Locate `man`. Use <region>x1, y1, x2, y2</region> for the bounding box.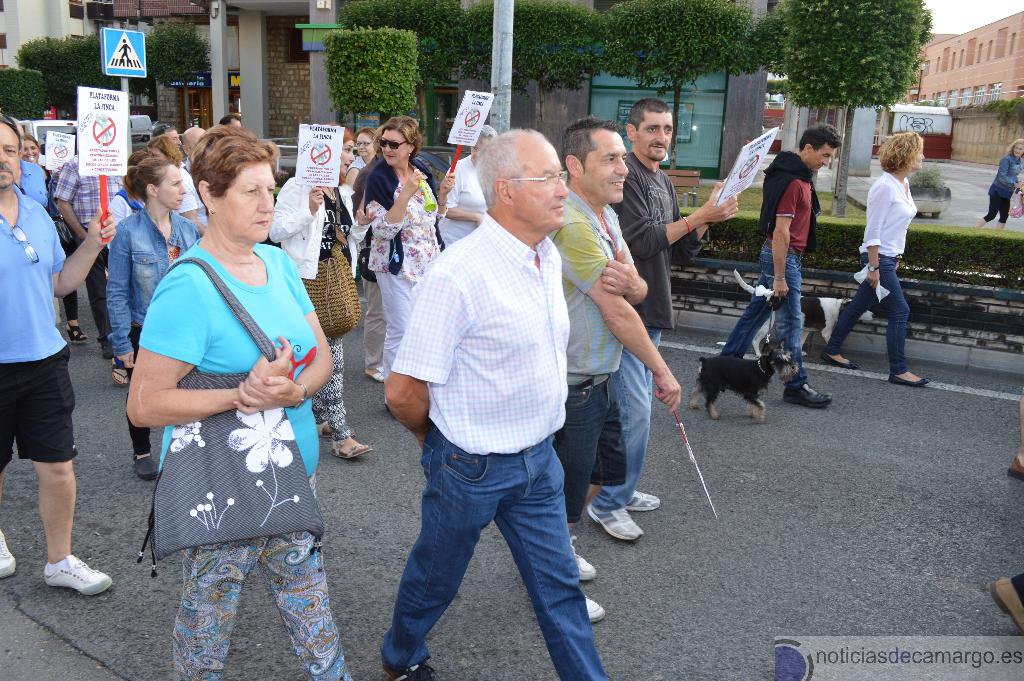
<region>550, 111, 676, 625</region>.
